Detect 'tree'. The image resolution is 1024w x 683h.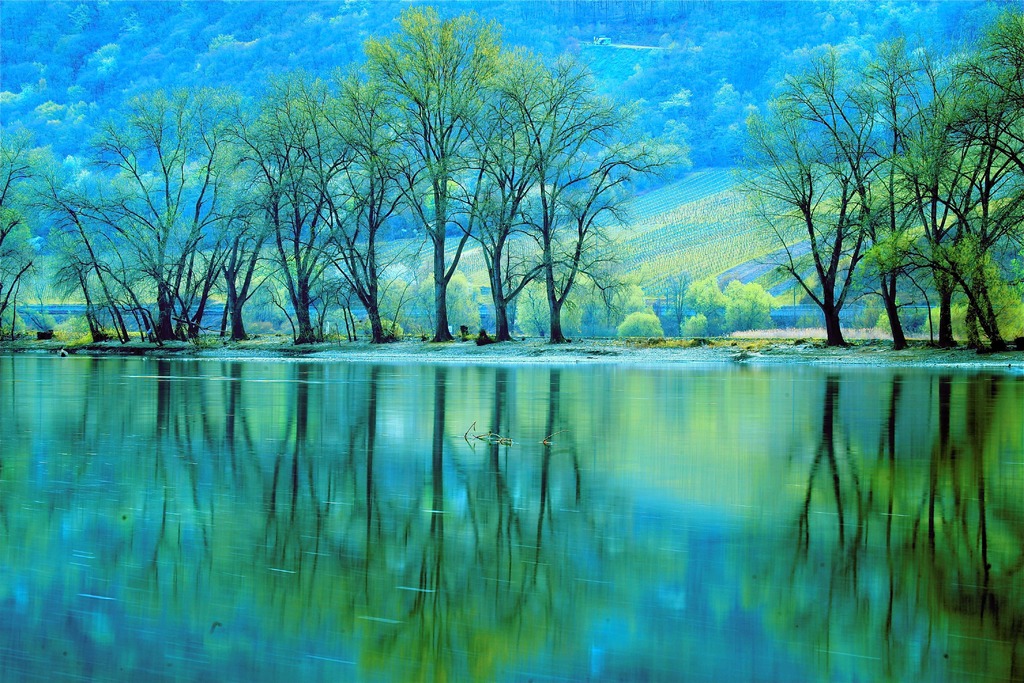
x1=228 y1=77 x2=369 y2=345.
